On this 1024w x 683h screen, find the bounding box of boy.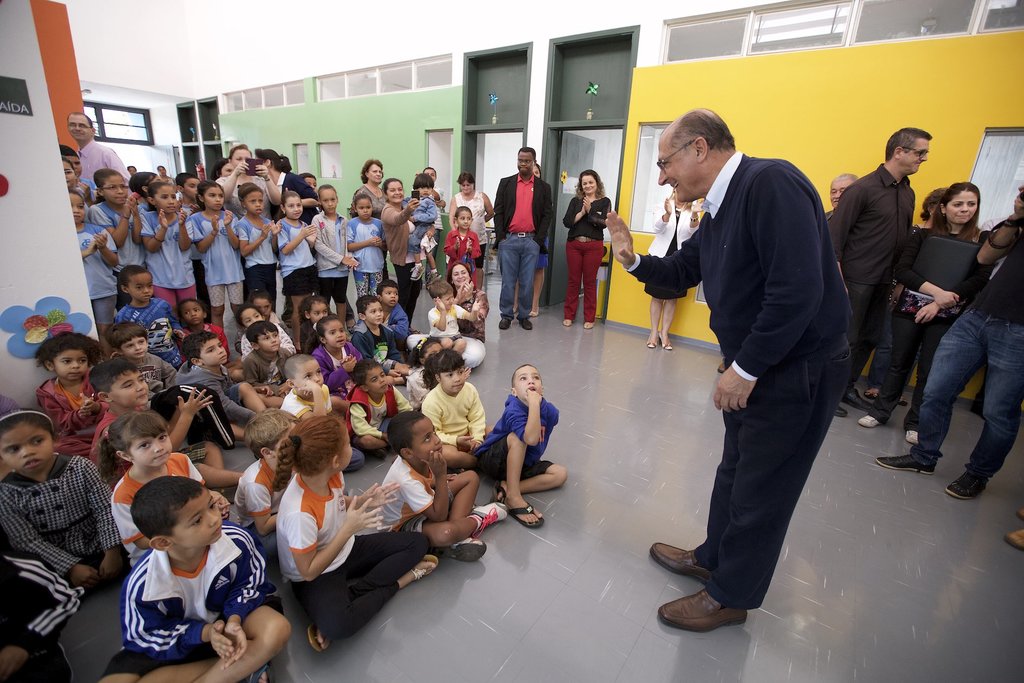
Bounding box: x1=83, y1=363, x2=246, y2=504.
